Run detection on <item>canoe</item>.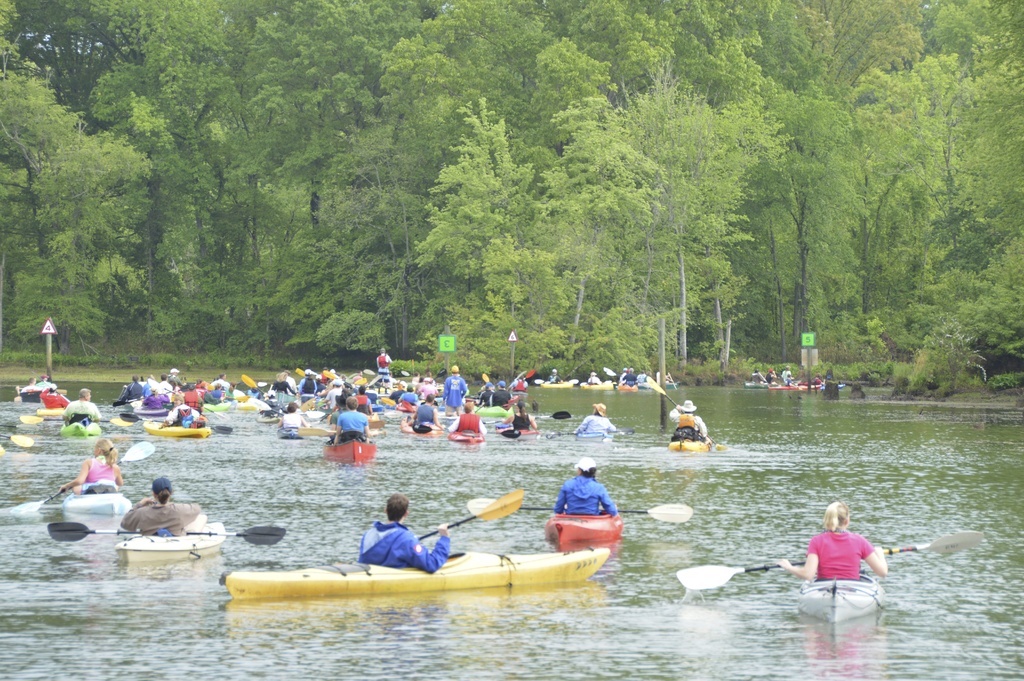
Result: <region>493, 424, 542, 443</region>.
